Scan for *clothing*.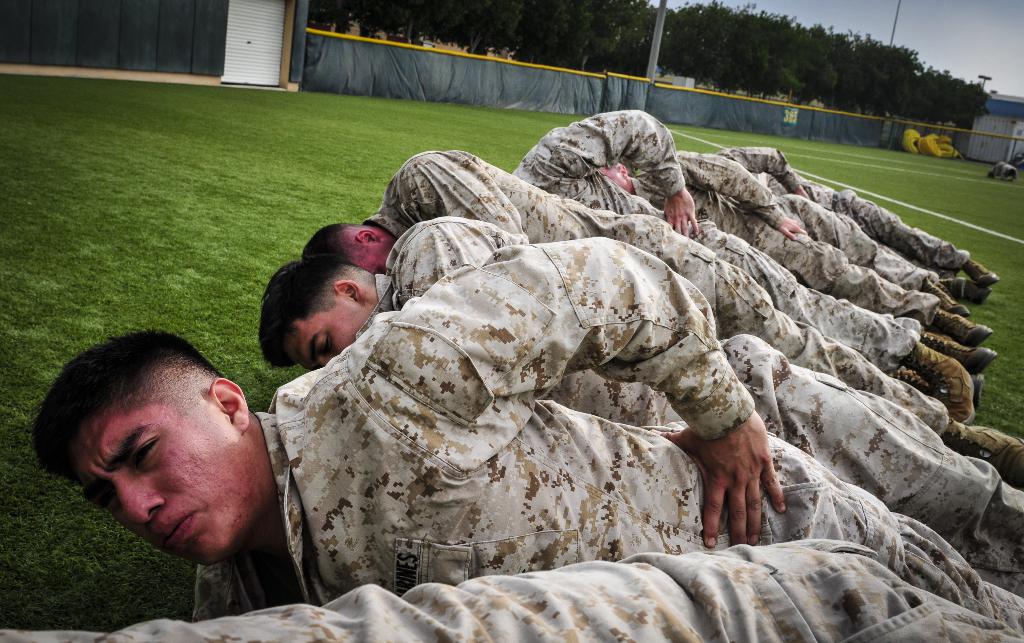
Scan result: (x1=195, y1=229, x2=1023, y2=628).
